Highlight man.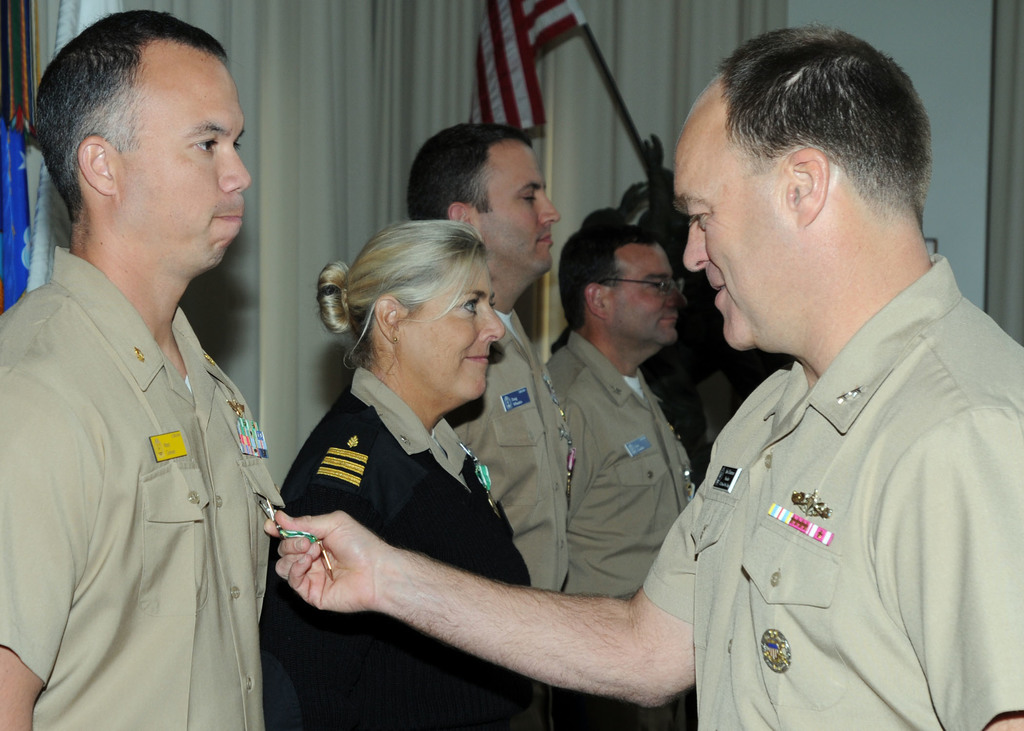
Highlighted region: x1=538, y1=229, x2=706, y2=730.
